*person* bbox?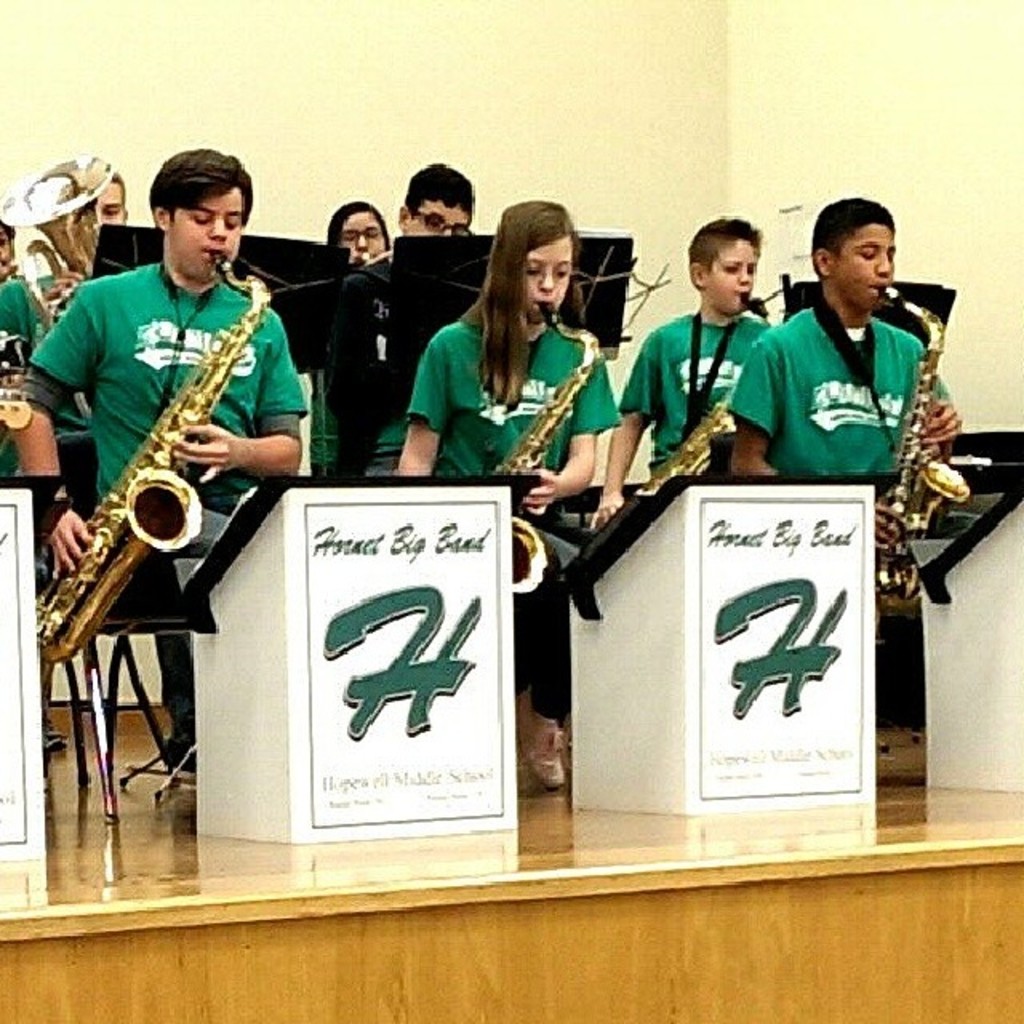
(x1=328, y1=192, x2=395, y2=272)
